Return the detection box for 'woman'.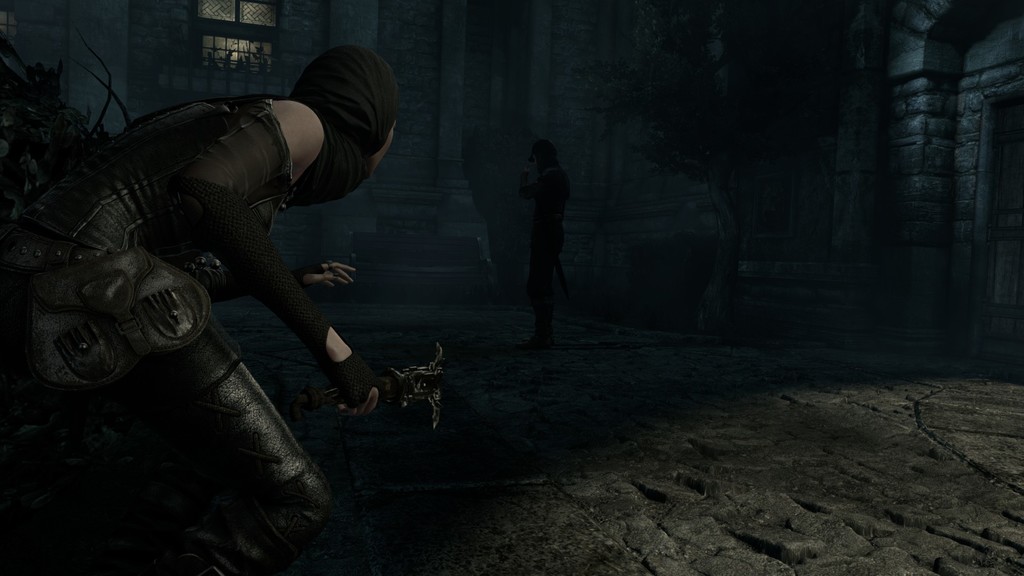
<region>1, 40, 401, 575</region>.
